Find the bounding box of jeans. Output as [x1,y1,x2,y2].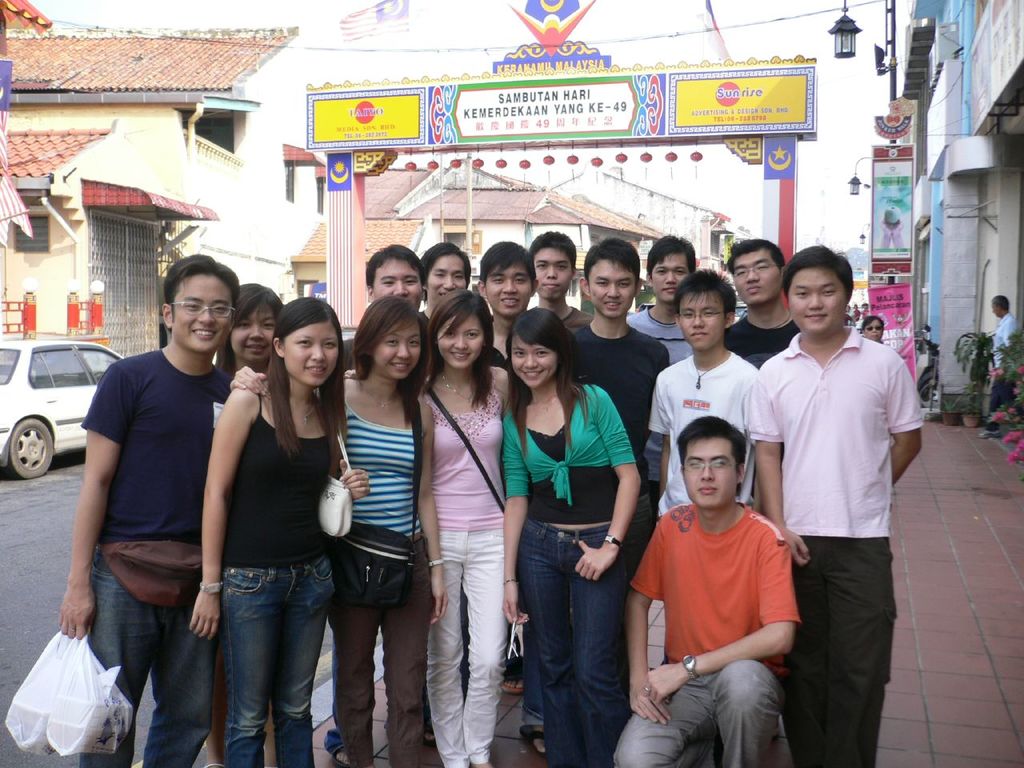
[221,564,337,764].
